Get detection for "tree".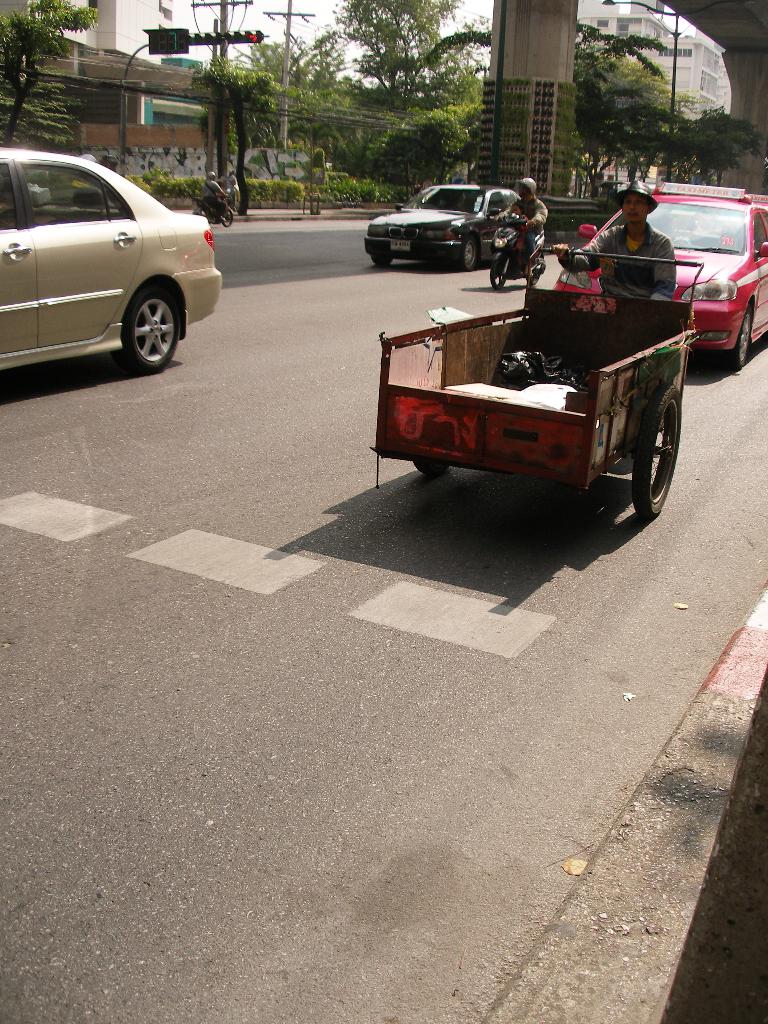
Detection: [275, 0, 502, 196].
